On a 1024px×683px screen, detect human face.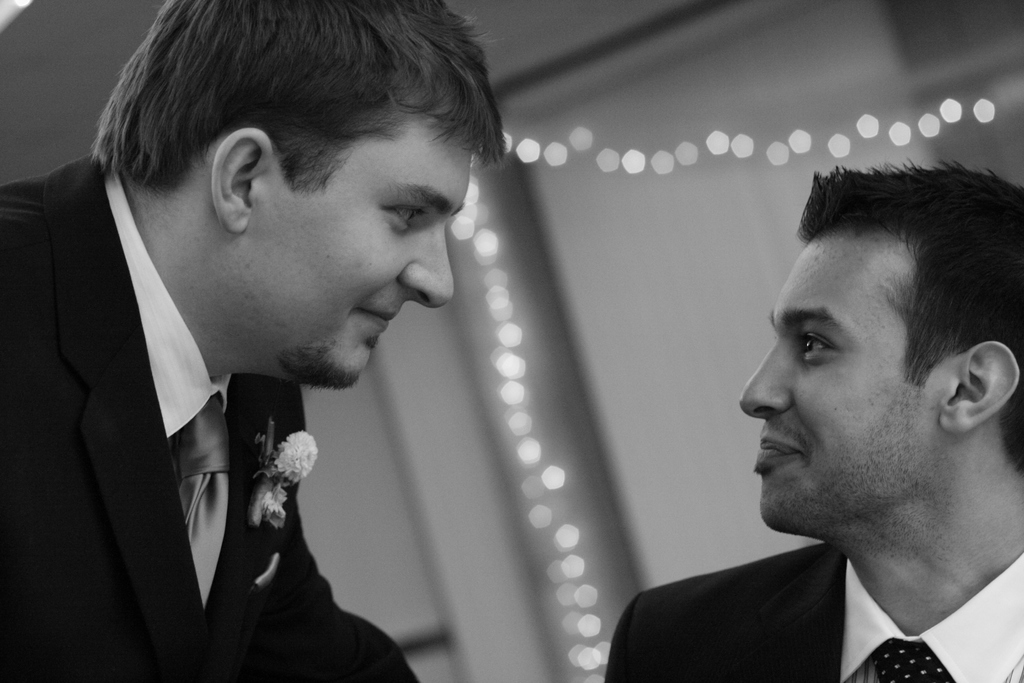
250/114/472/387.
